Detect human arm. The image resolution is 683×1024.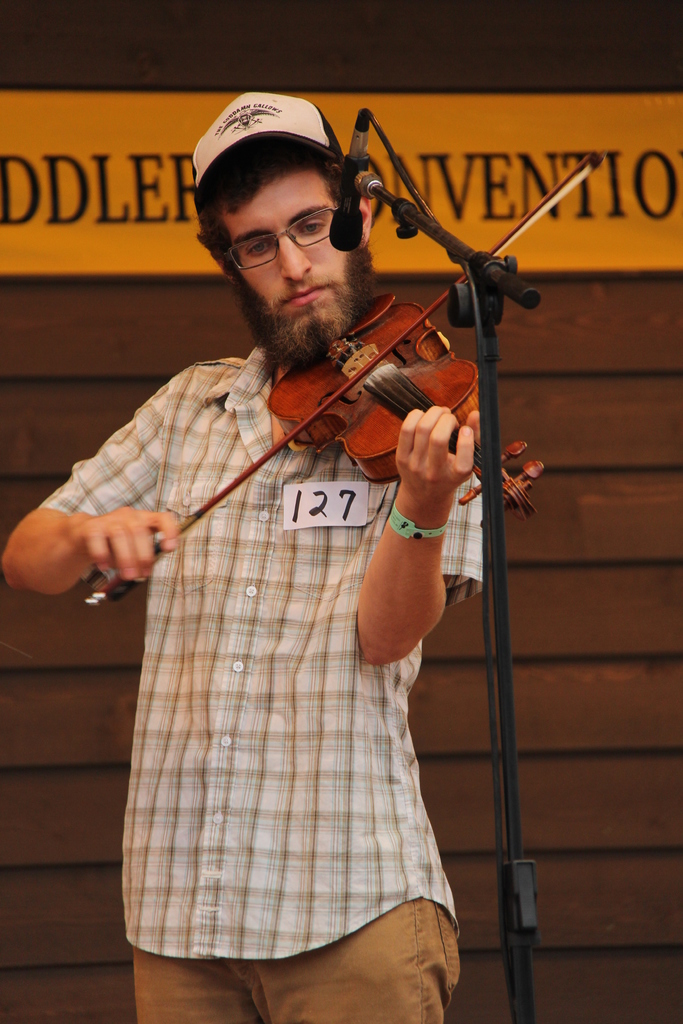
<bbox>0, 364, 190, 602</bbox>.
